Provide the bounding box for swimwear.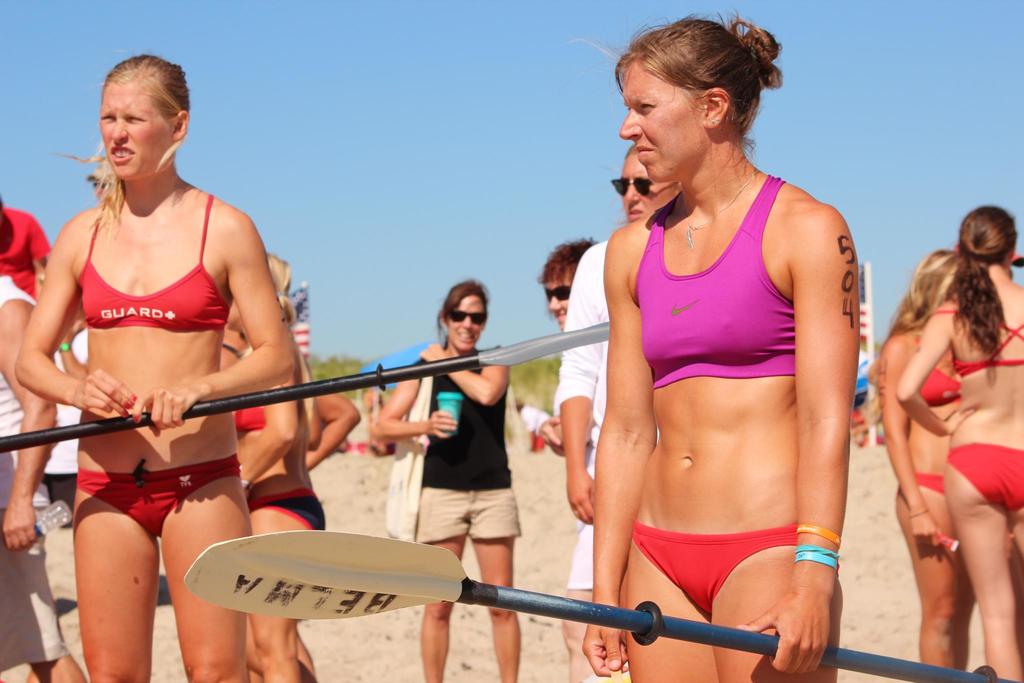
{"x1": 75, "y1": 187, "x2": 232, "y2": 335}.
